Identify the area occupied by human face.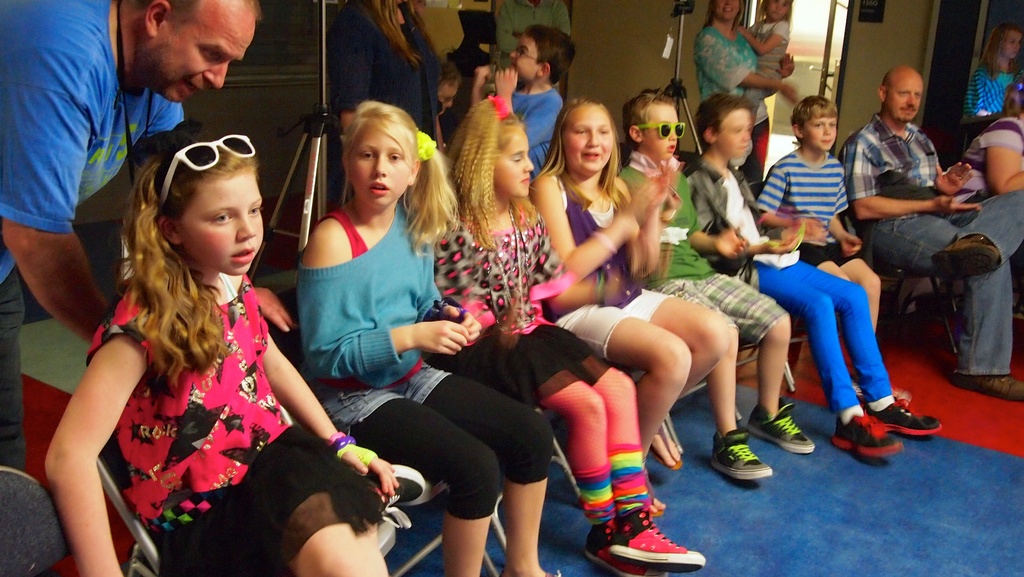
Area: <bbox>887, 76, 922, 118</bbox>.
